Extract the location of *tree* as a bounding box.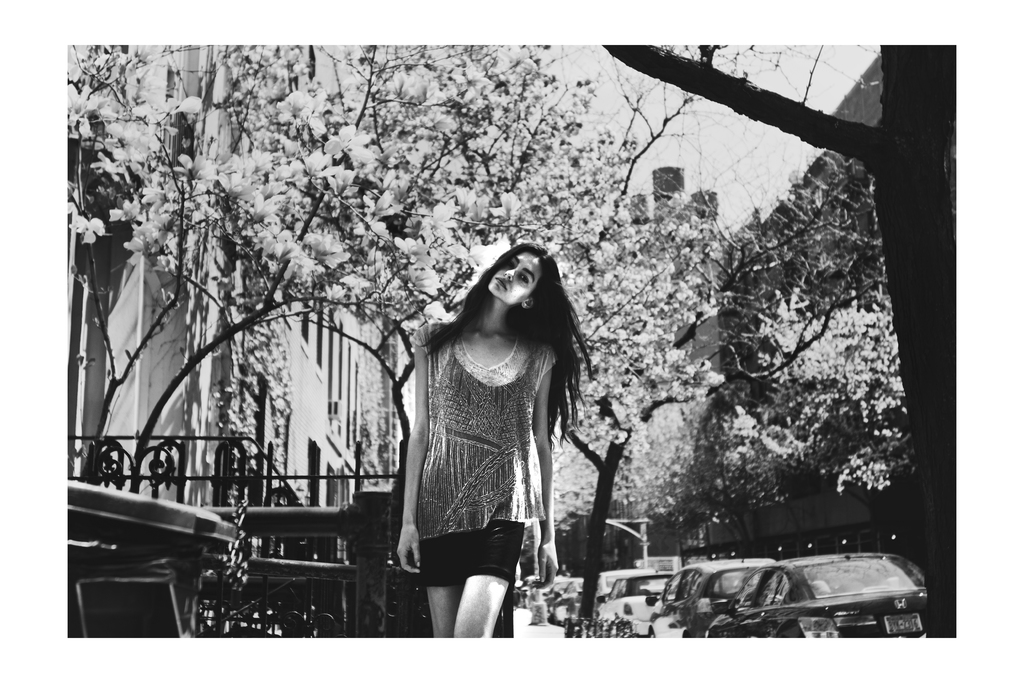
rect(551, 189, 733, 642).
